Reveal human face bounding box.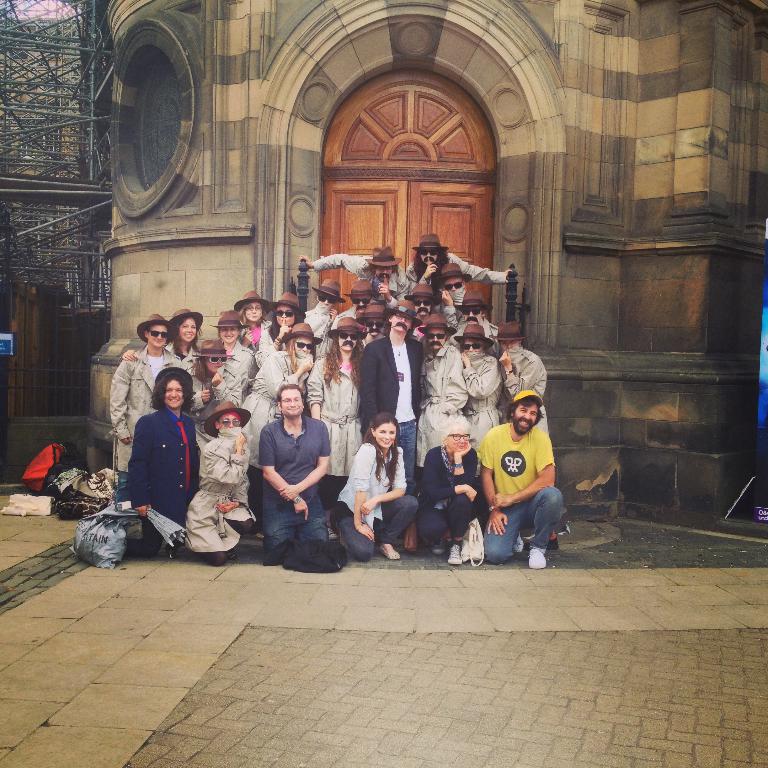
Revealed: <box>363,315,383,335</box>.
